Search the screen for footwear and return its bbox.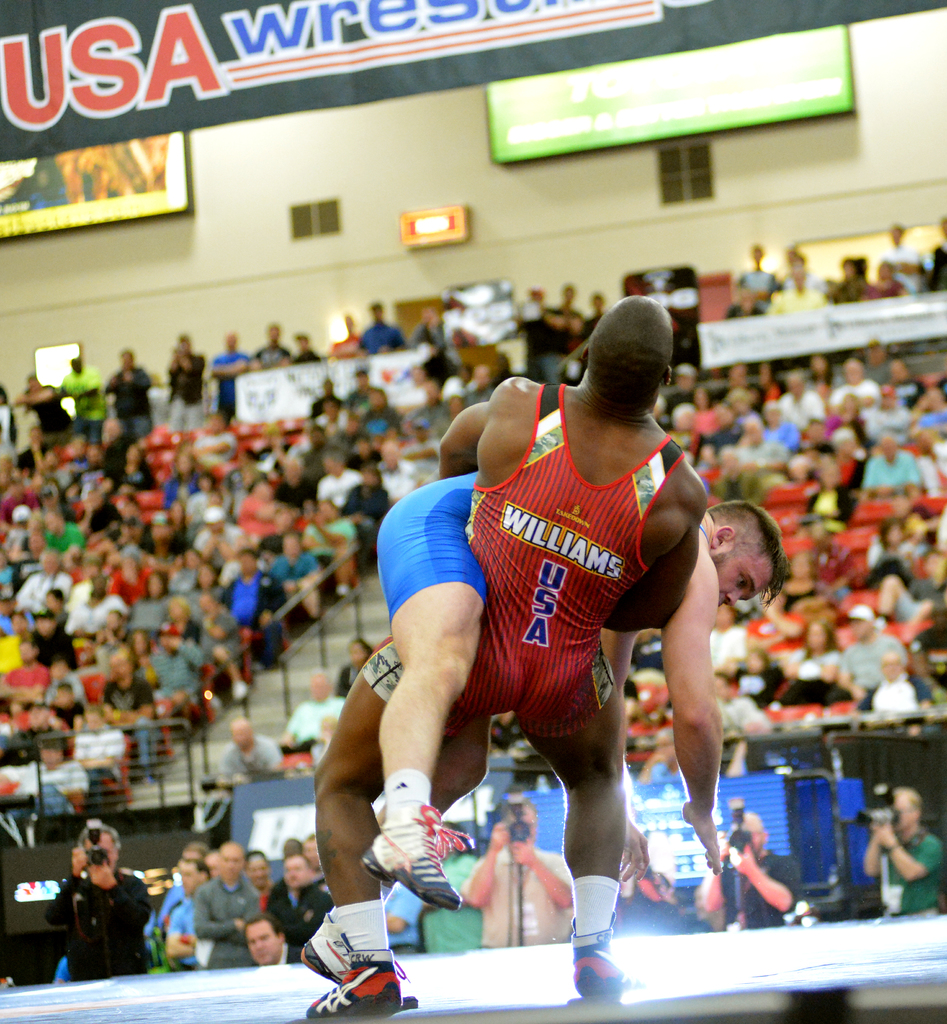
Found: rect(304, 948, 402, 1022).
